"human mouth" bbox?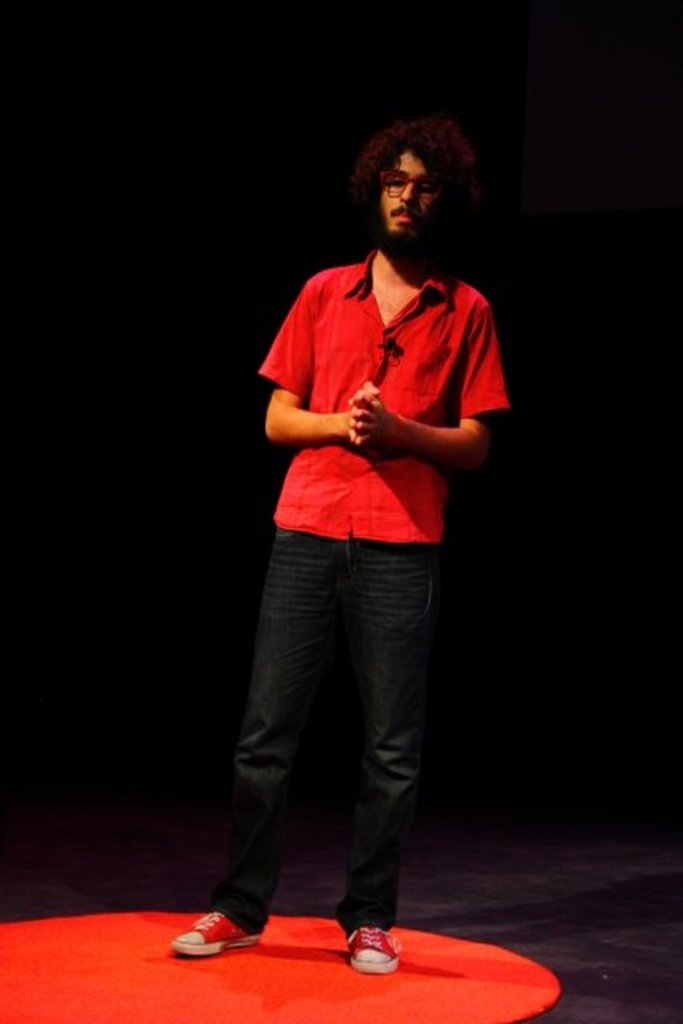
393, 211, 413, 221
